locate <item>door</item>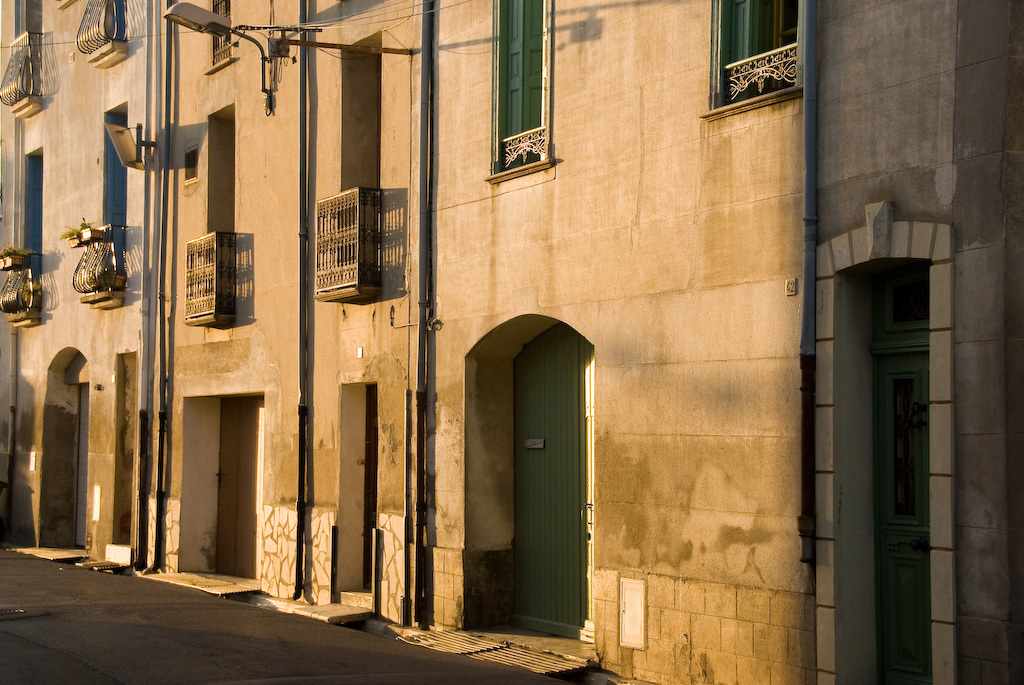
219 396 264 582
